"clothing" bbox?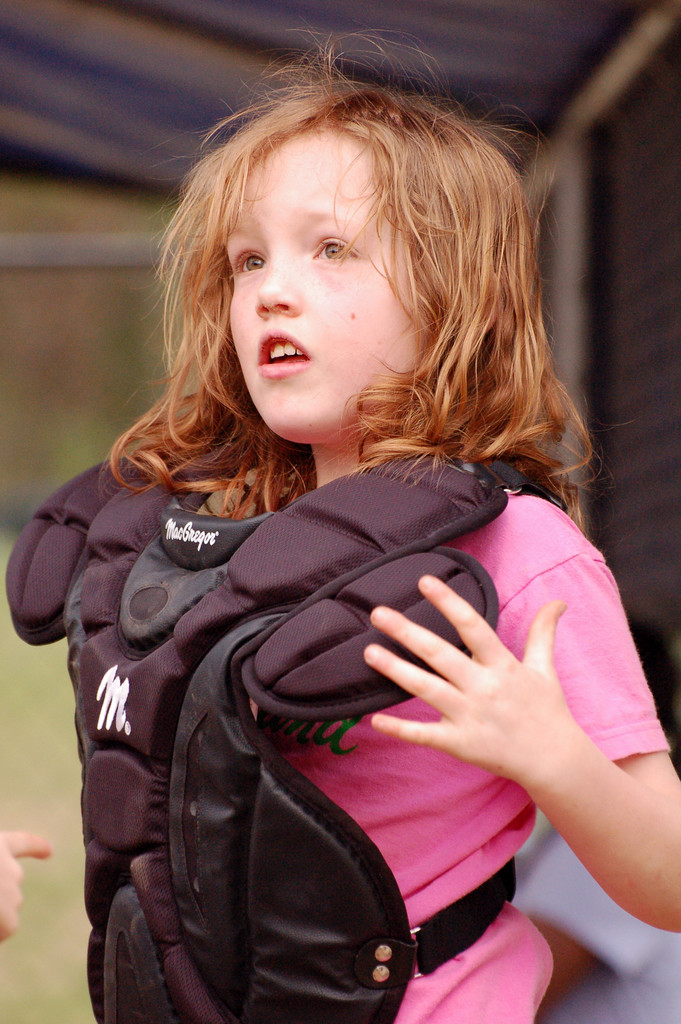
crop(38, 289, 637, 1002)
